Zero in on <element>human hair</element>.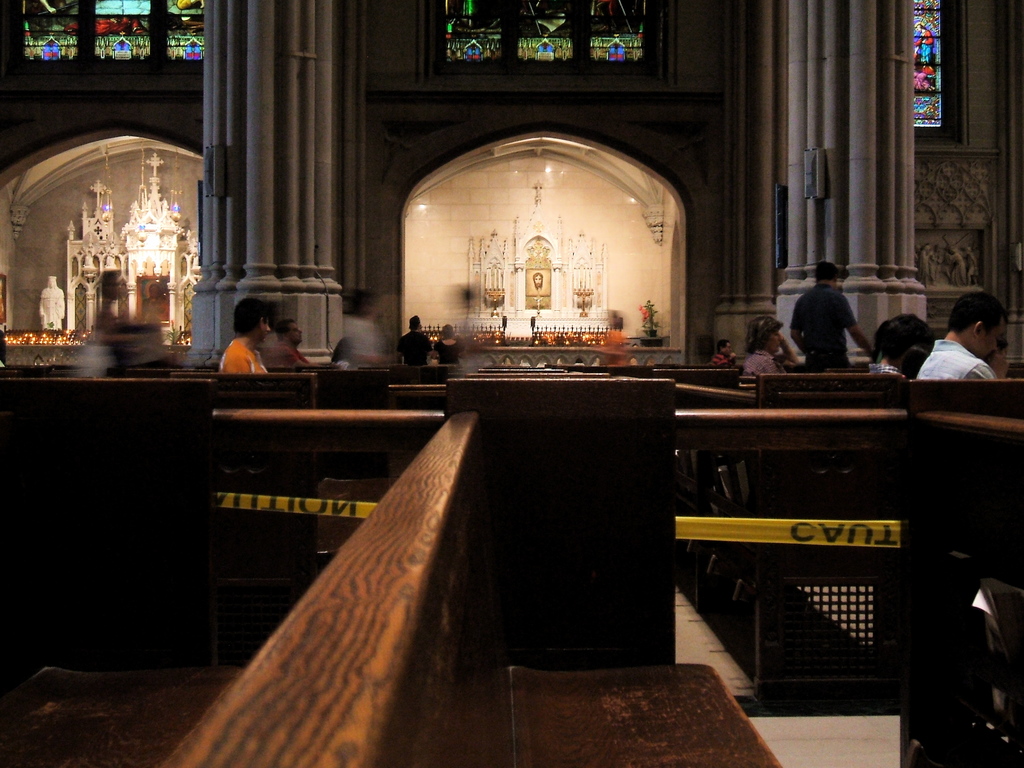
Zeroed in: l=411, t=319, r=420, b=330.
